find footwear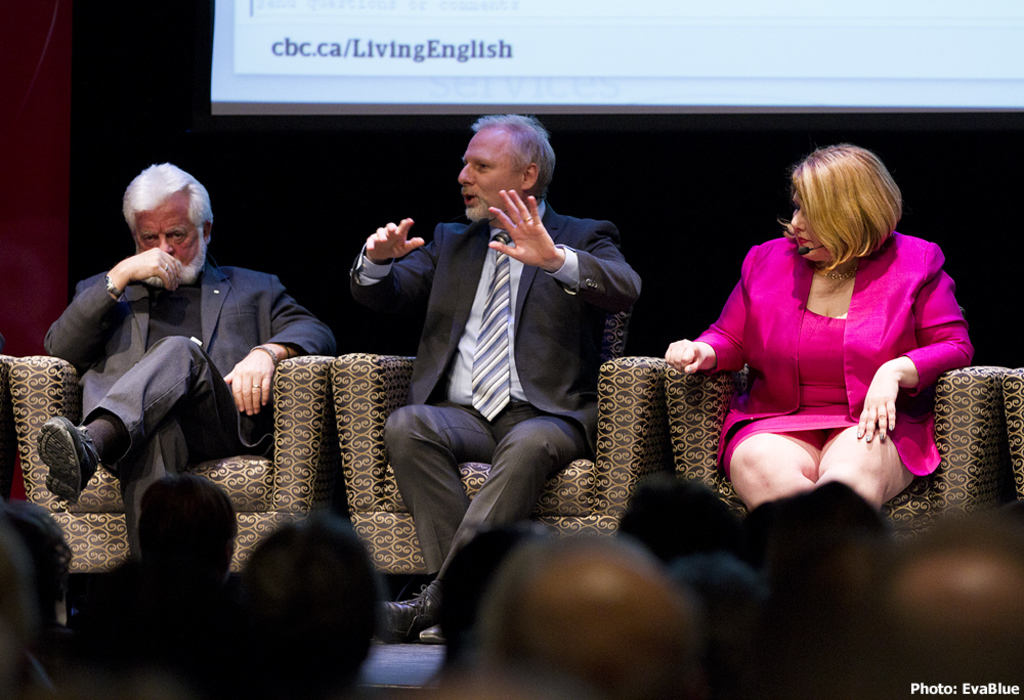
(36,415,99,497)
